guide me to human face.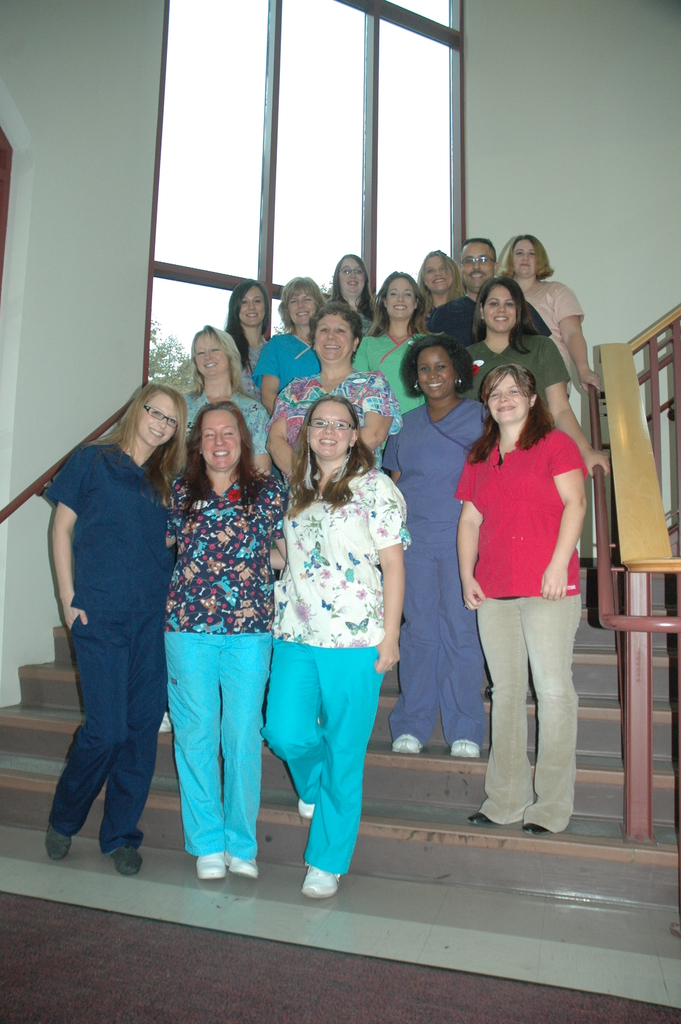
Guidance: select_region(484, 284, 516, 323).
